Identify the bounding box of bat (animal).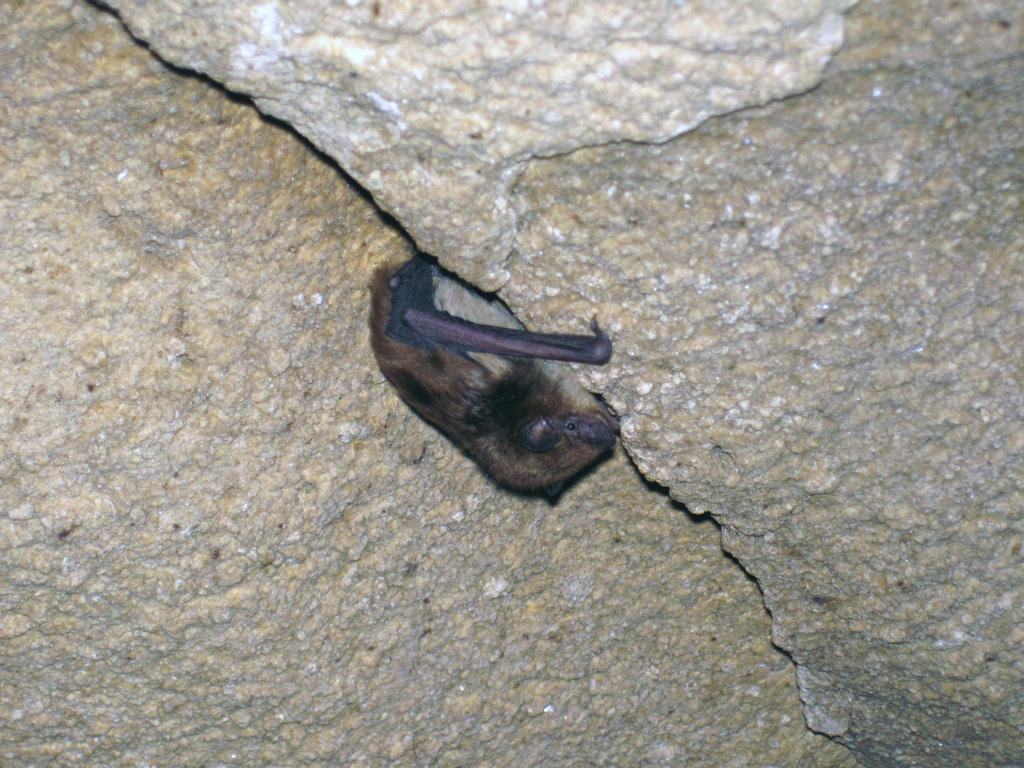
<region>372, 234, 614, 504</region>.
